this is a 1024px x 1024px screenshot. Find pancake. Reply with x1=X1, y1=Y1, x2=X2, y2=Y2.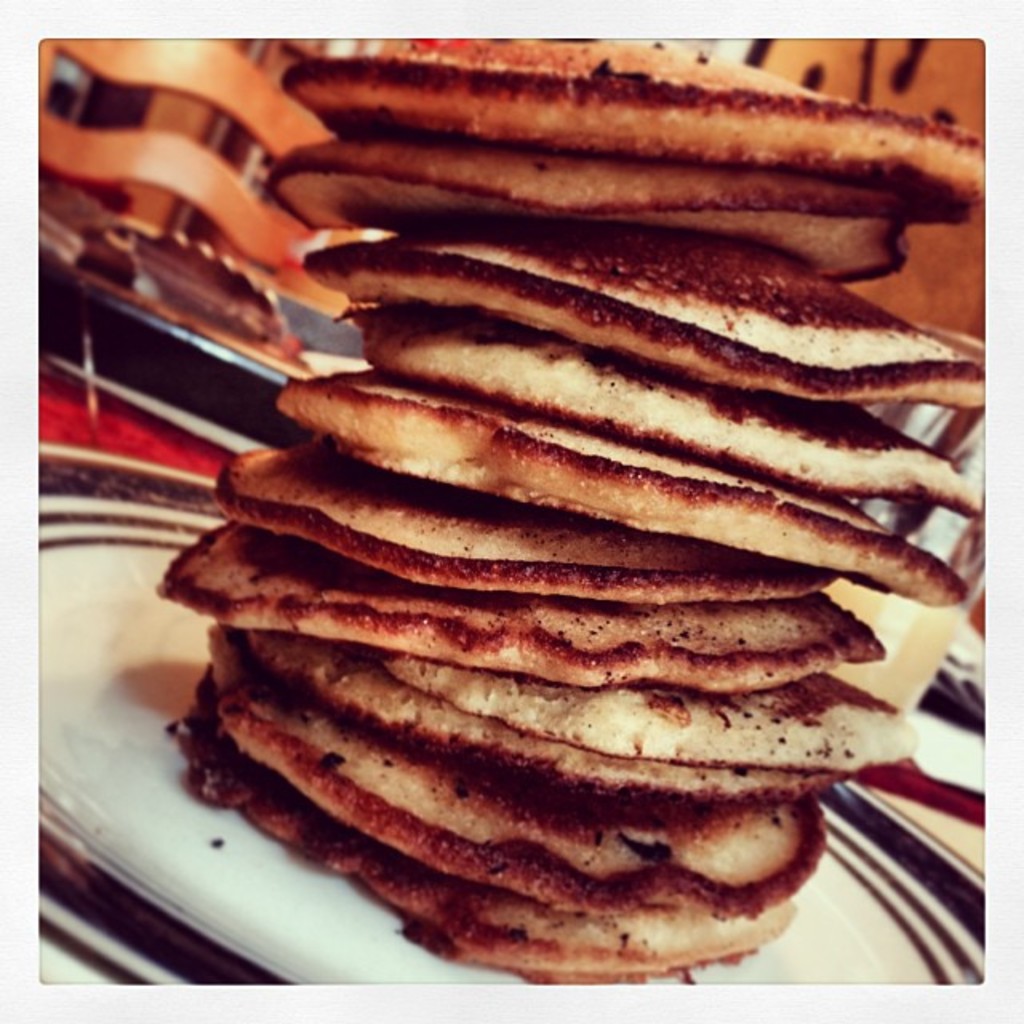
x1=322, y1=312, x2=979, y2=518.
